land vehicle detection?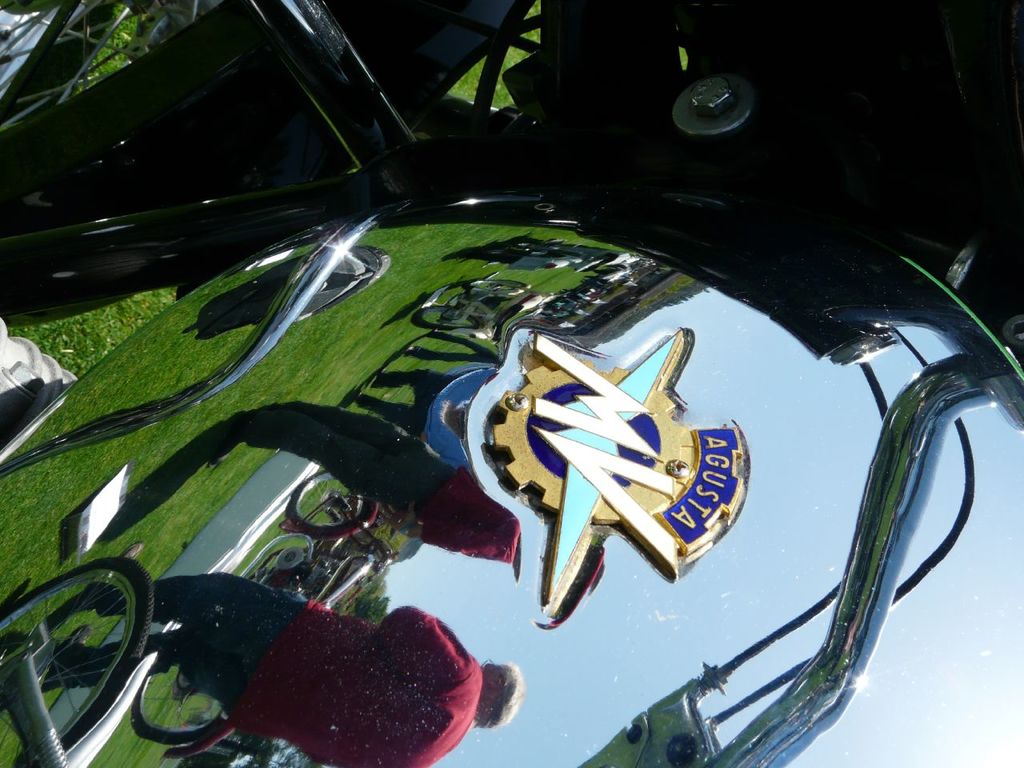
x1=0, y1=2, x2=1023, y2=767
